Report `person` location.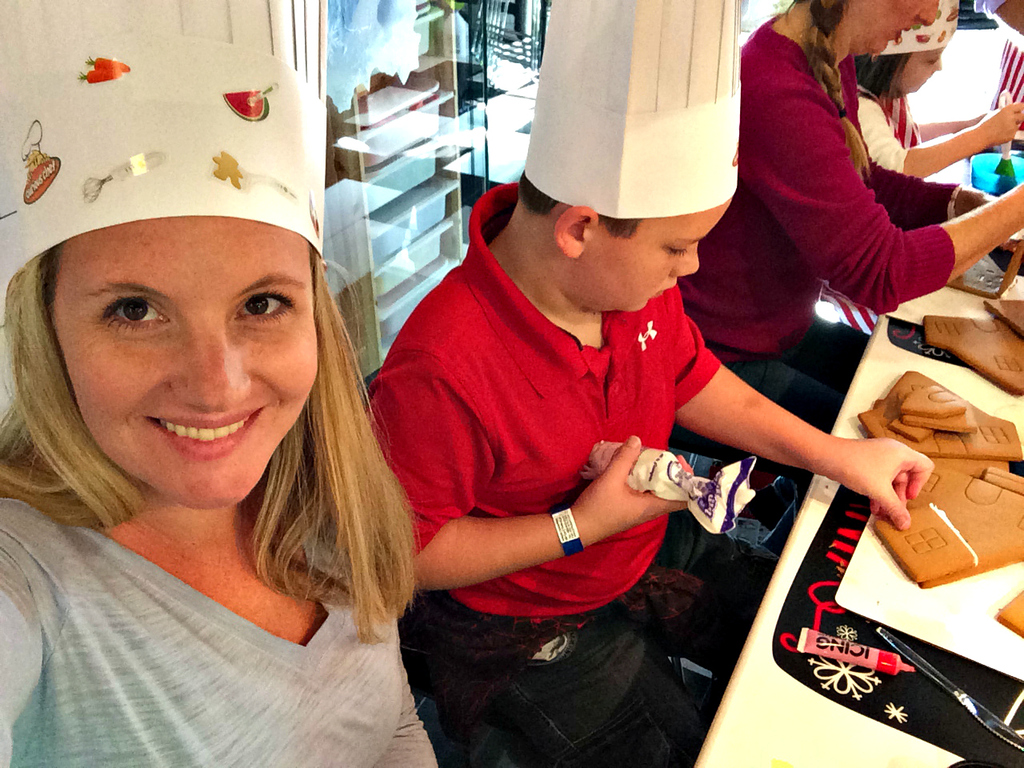
Report: detection(0, 0, 438, 767).
